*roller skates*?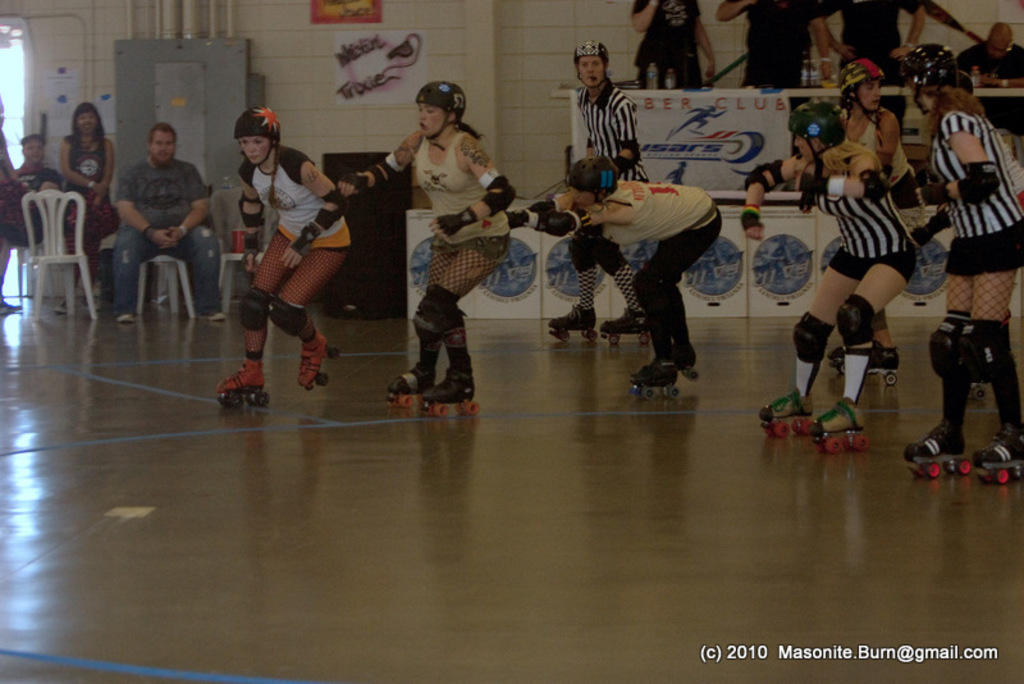
905:419:969:479
